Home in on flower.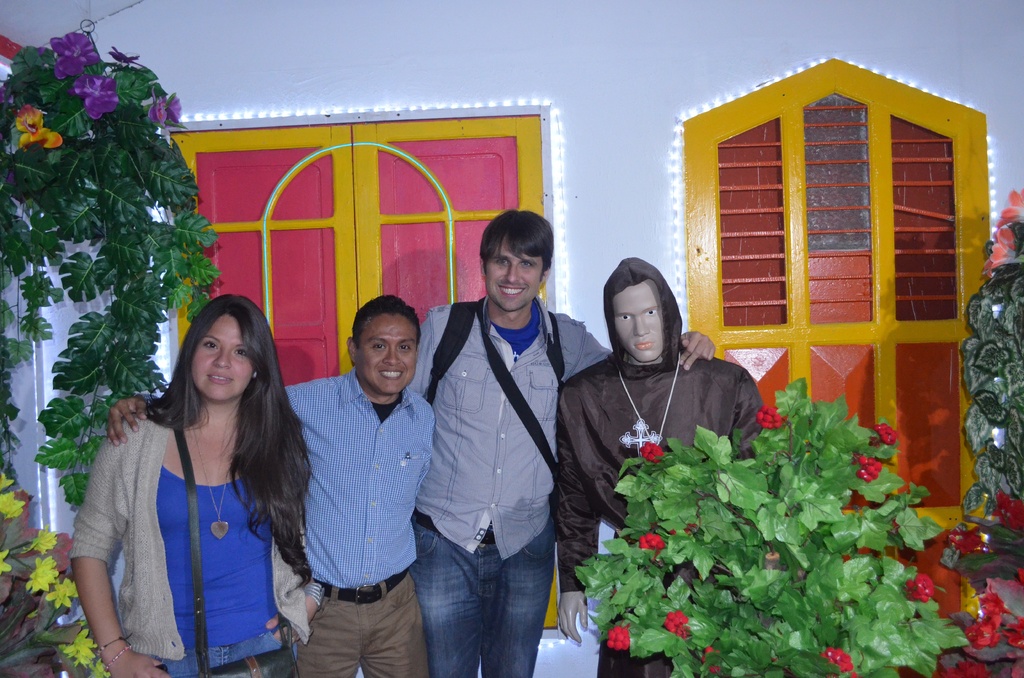
Homed in at region(990, 489, 1023, 531).
